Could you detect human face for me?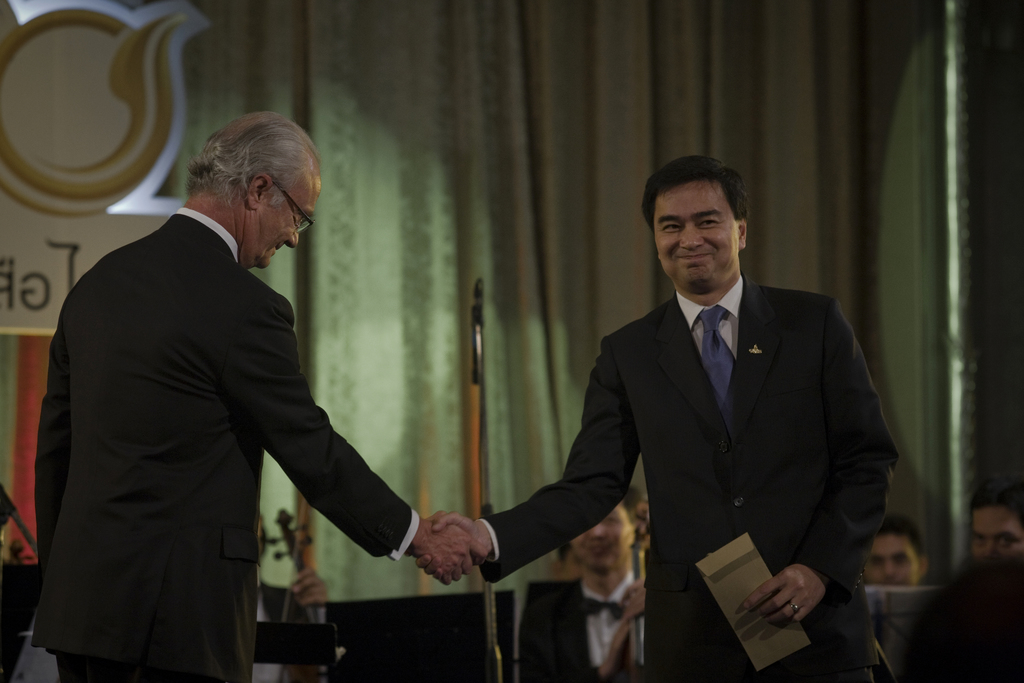
Detection result: x1=648 y1=181 x2=744 y2=293.
